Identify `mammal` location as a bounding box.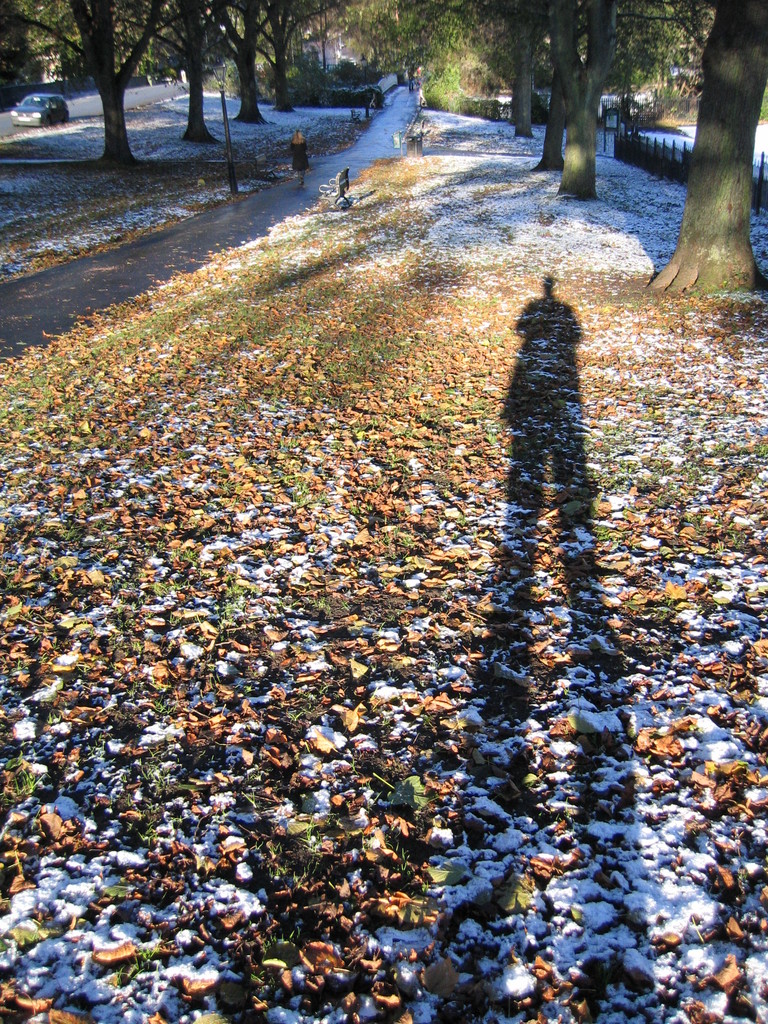
select_region(287, 130, 308, 184).
